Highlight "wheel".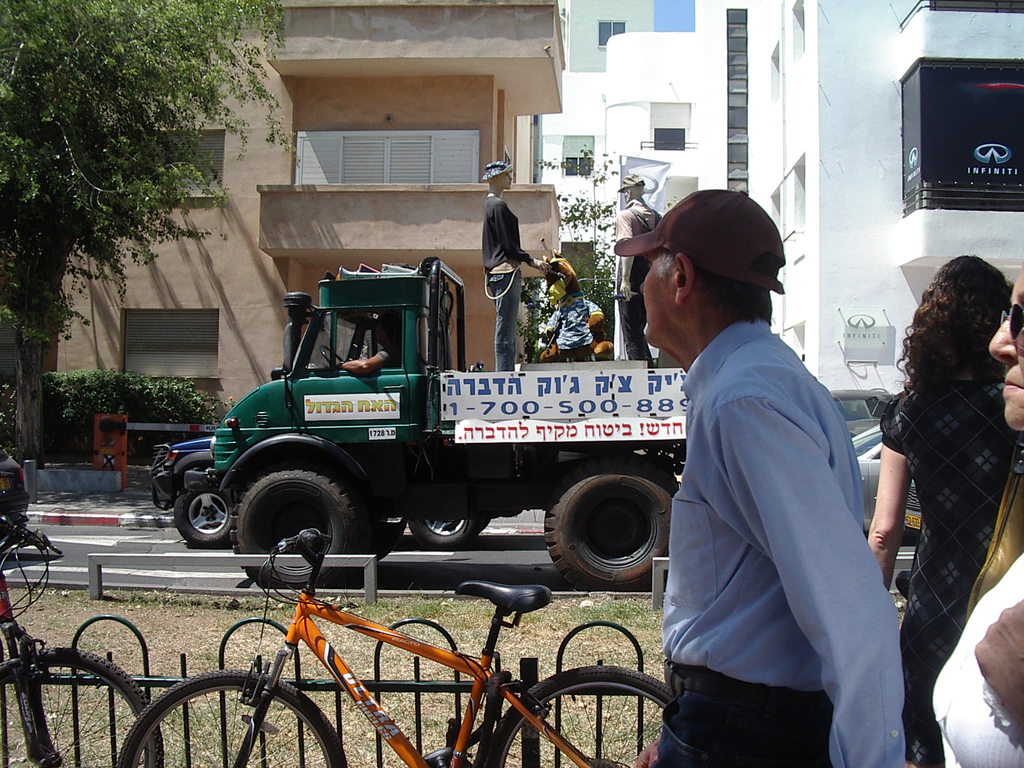
Highlighted region: select_region(0, 643, 164, 767).
